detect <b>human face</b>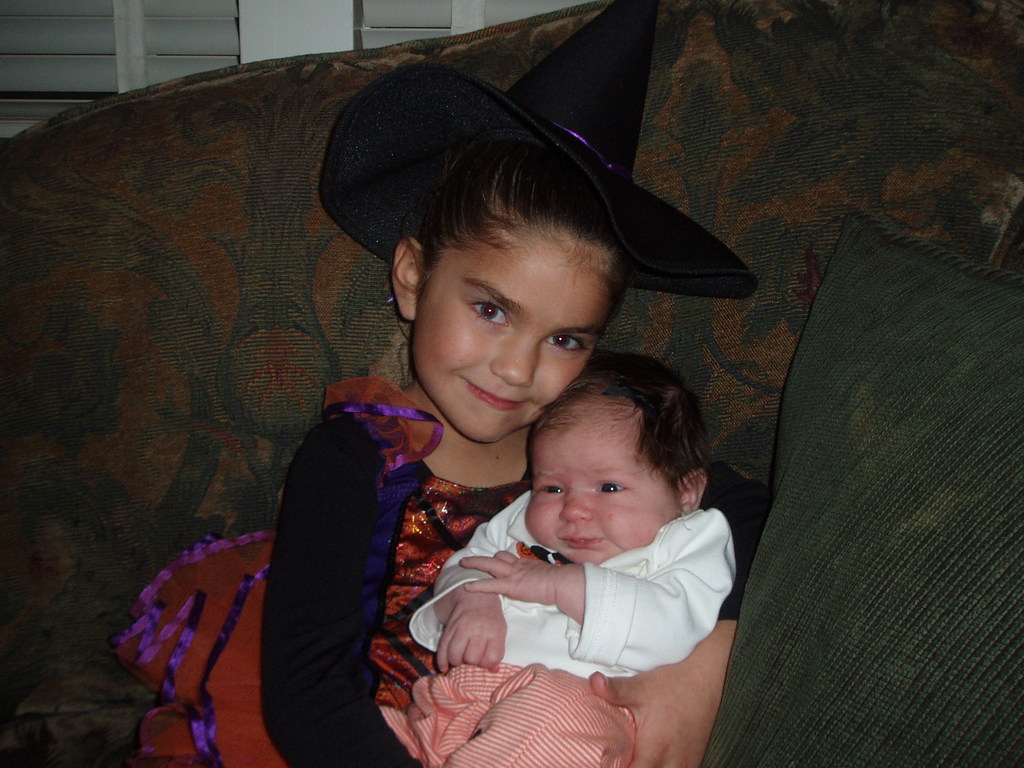
rect(415, 229, 608, 444)
